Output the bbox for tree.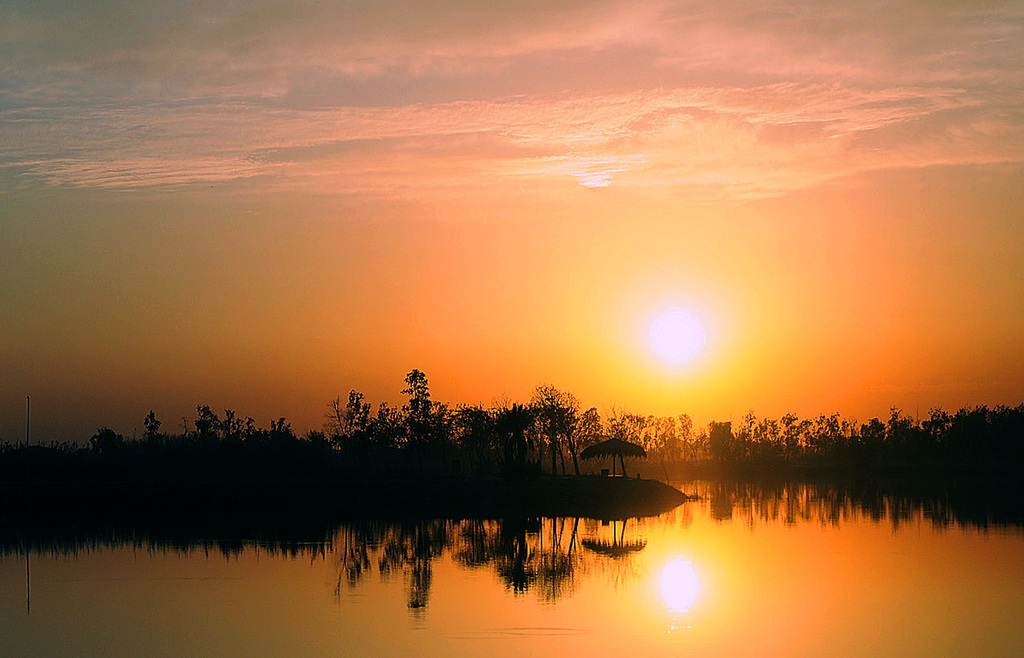
left=860, top=402, right=915, bottom=449.
